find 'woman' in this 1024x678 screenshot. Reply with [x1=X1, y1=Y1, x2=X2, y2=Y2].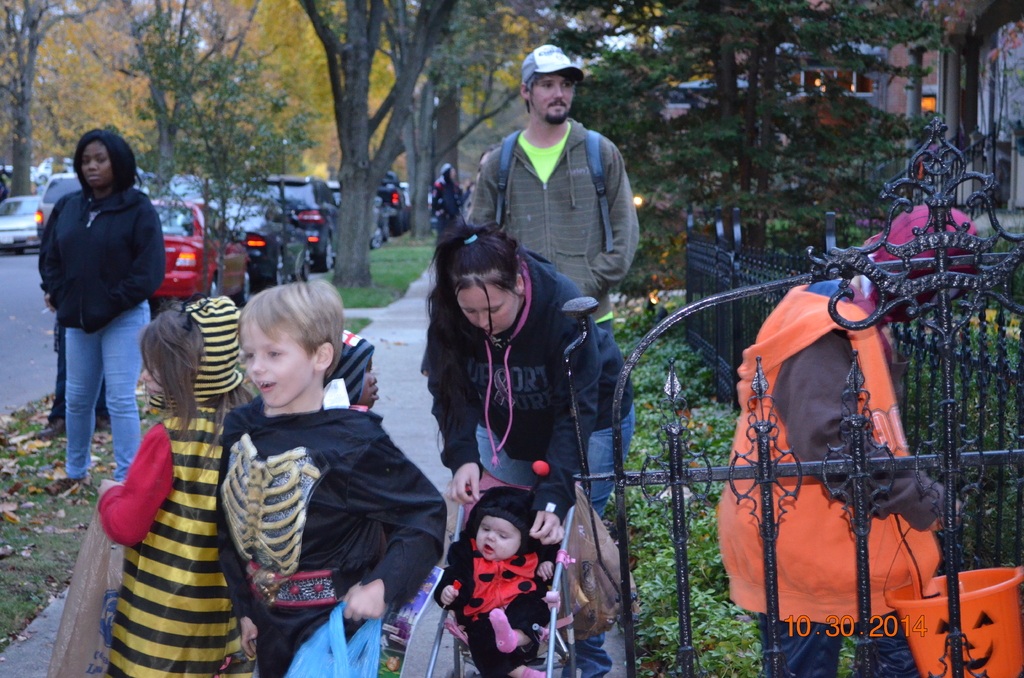
[x1=16, y1=115, x2=176, y2=526].
